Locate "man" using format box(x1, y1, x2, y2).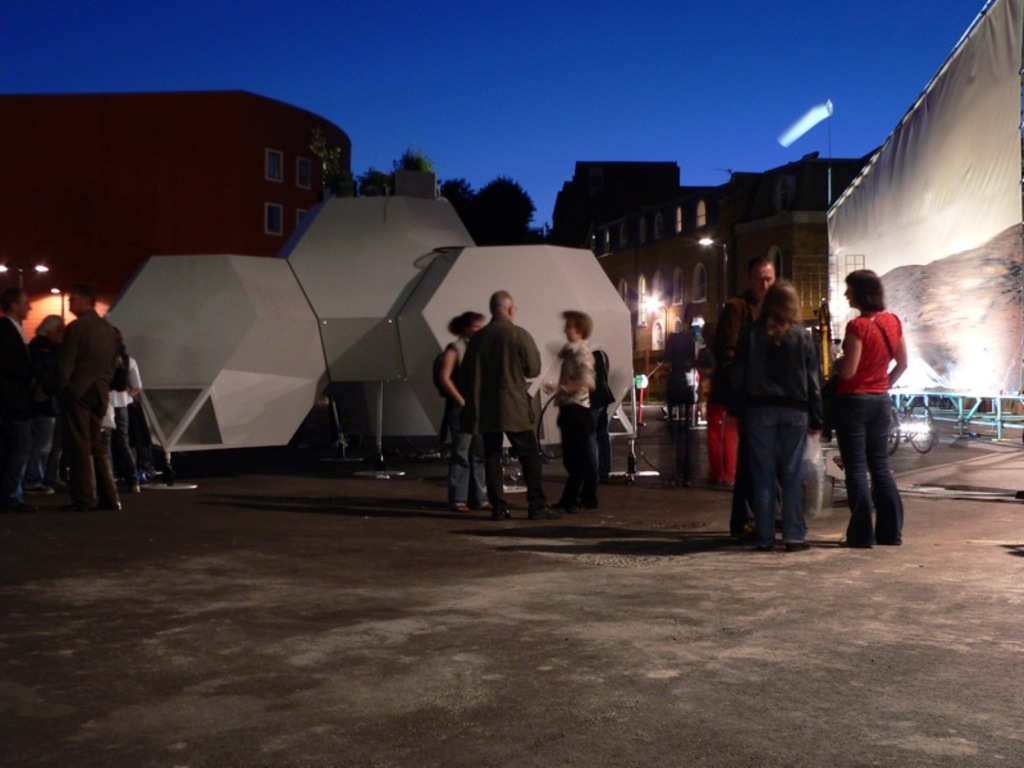
box(462, 291, 539, 524).
